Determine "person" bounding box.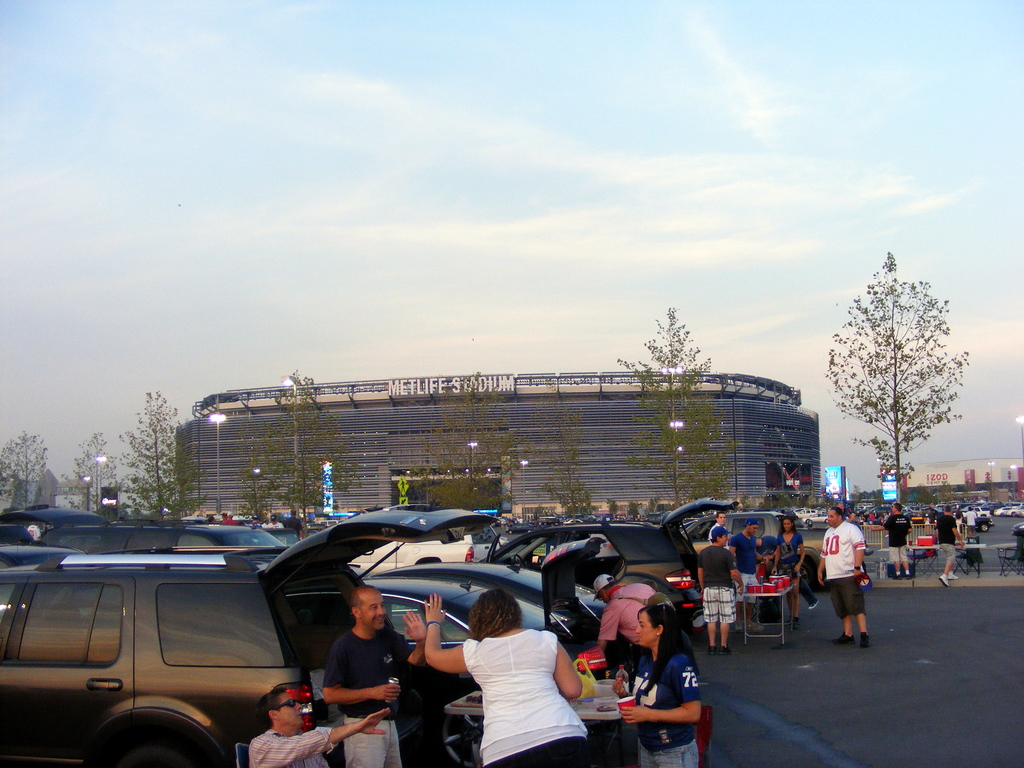
Determined: [left=726, top=516, right=765, bottom=627].
